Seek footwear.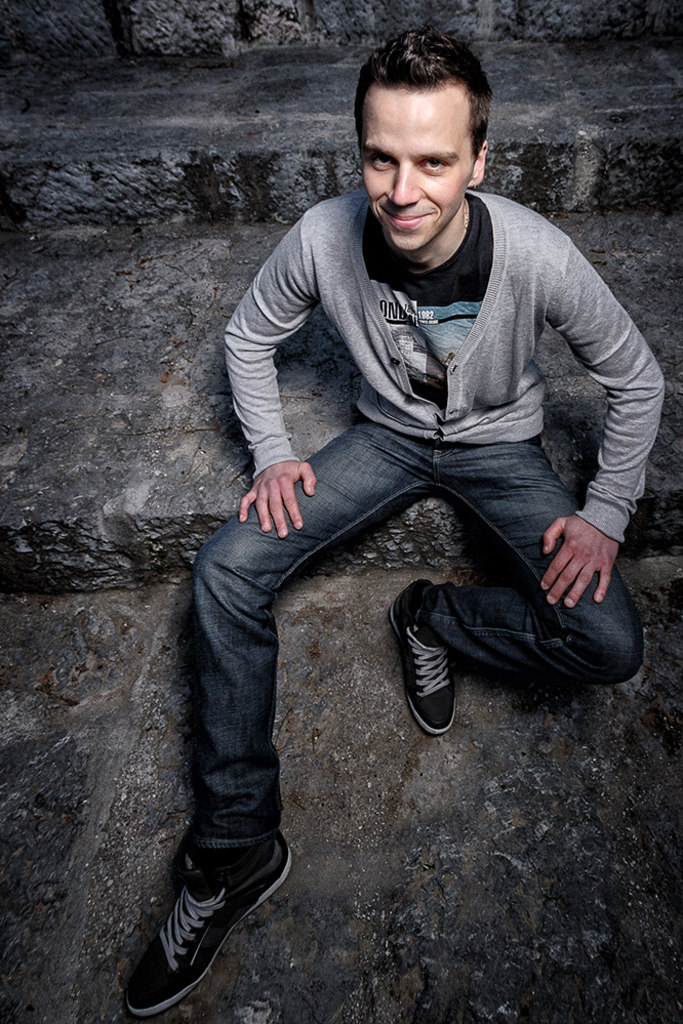
box(112, 824, 292, 1018).
